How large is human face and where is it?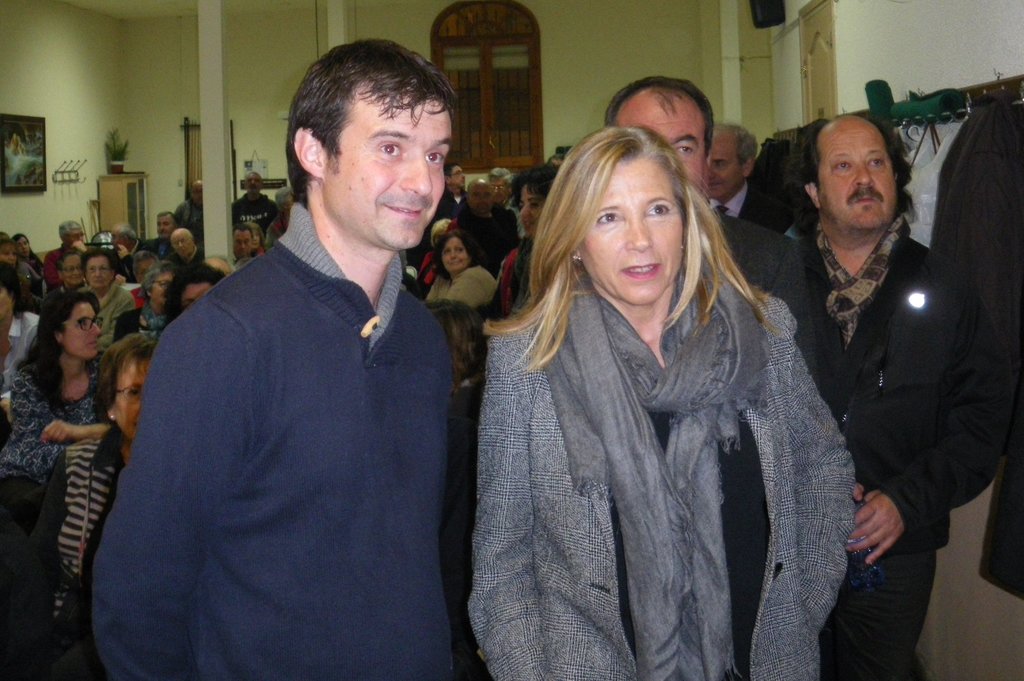
Bounding box: box(250, 228, 260, 246).
